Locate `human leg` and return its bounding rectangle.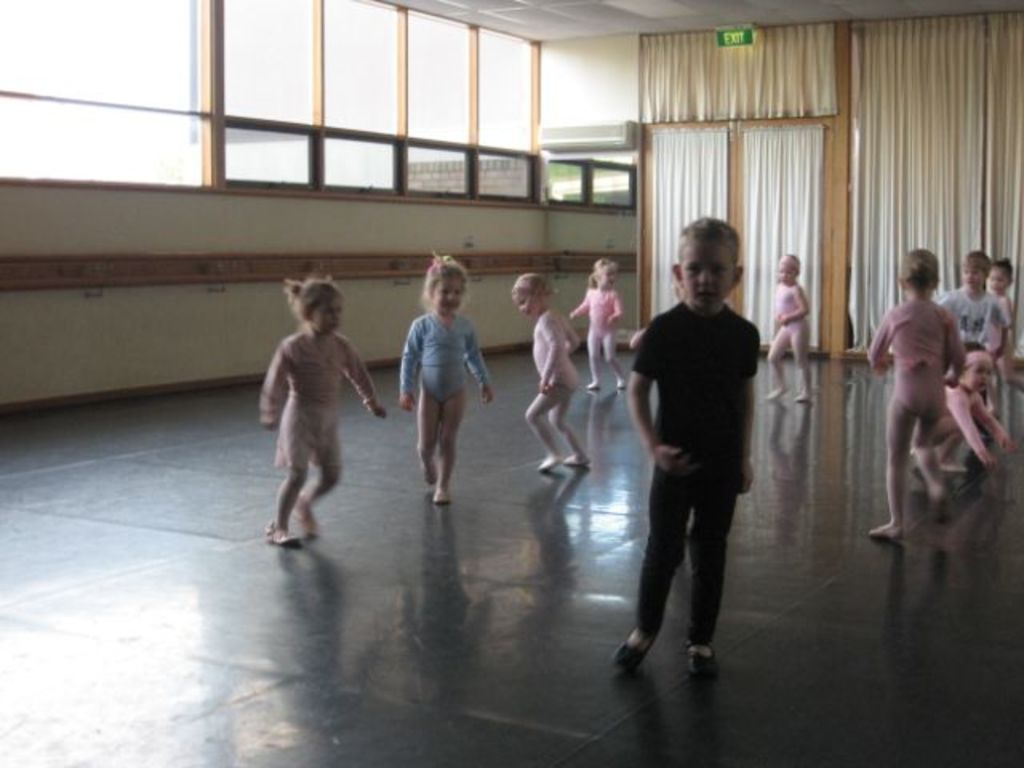
<box>867,389,920,538</box>.
